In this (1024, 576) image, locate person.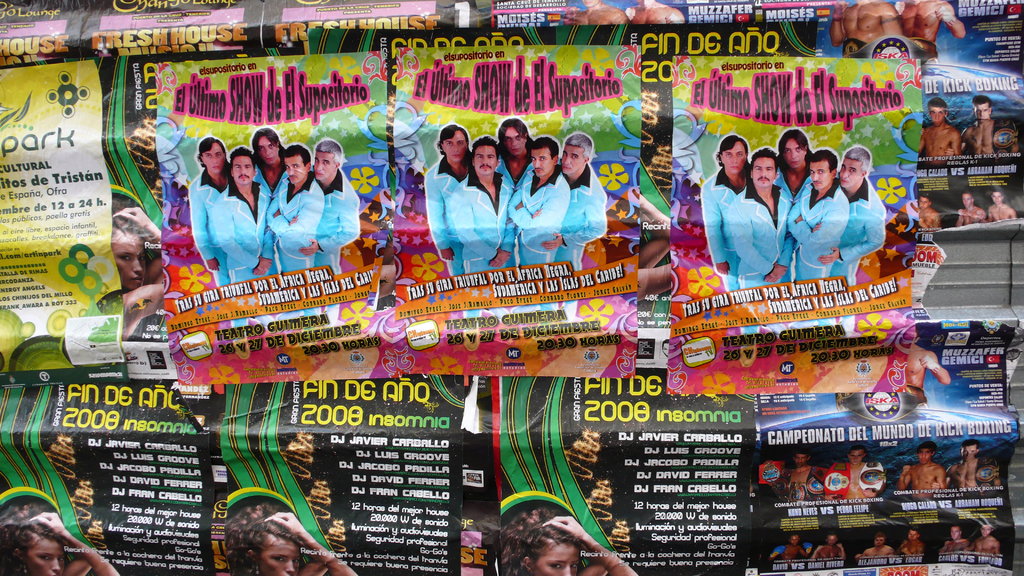
Bounding box: 919, 97, 961, 167.
